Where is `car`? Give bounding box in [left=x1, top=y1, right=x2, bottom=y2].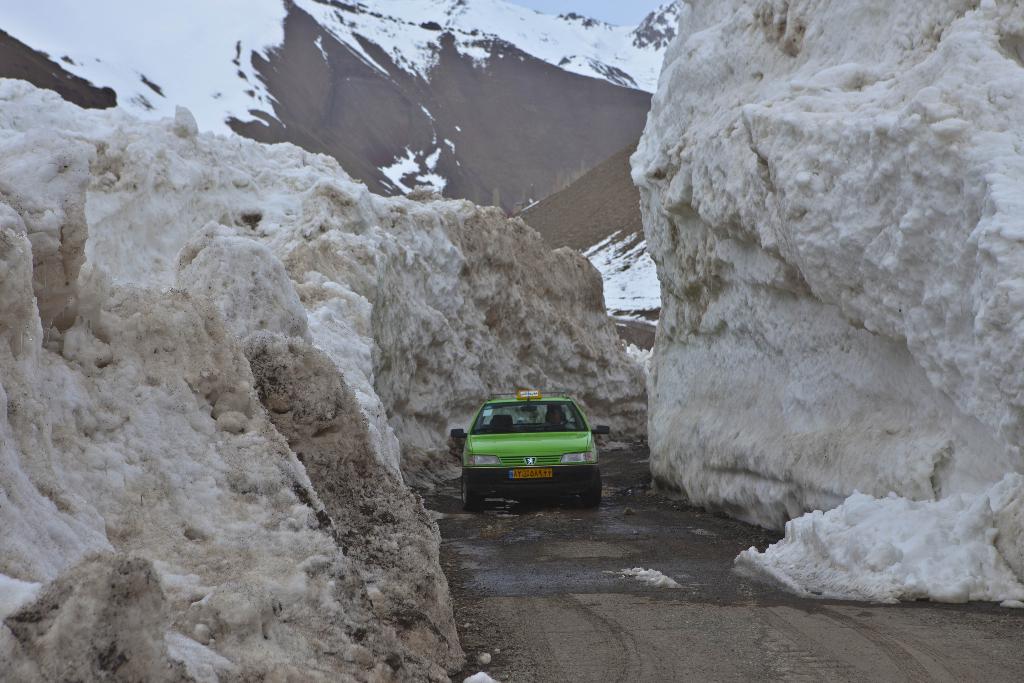
[left=452, top=395, right=612, bottom=516].
